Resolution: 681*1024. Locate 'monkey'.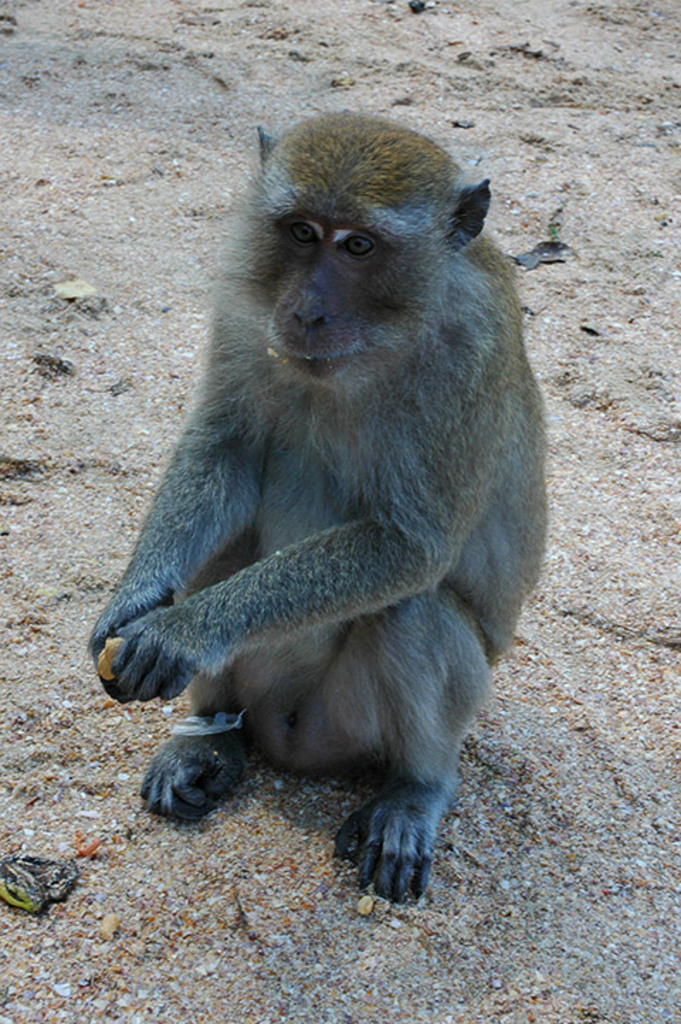
89,119,576,949.
